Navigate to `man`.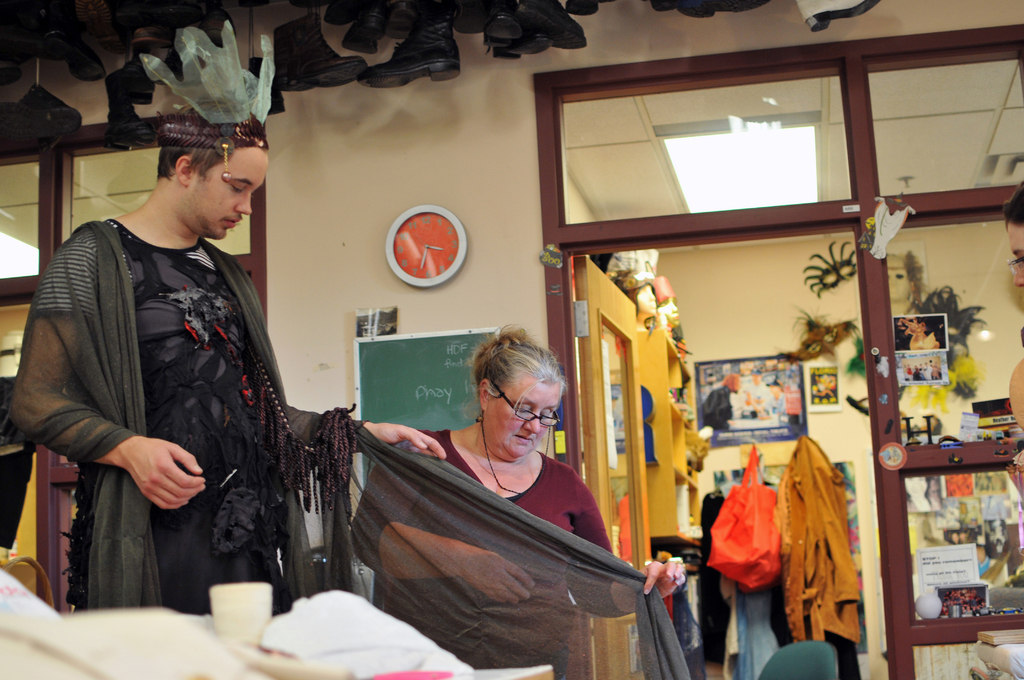
Navigation target: x1=17, y1=95, x2=348, y2=635.
